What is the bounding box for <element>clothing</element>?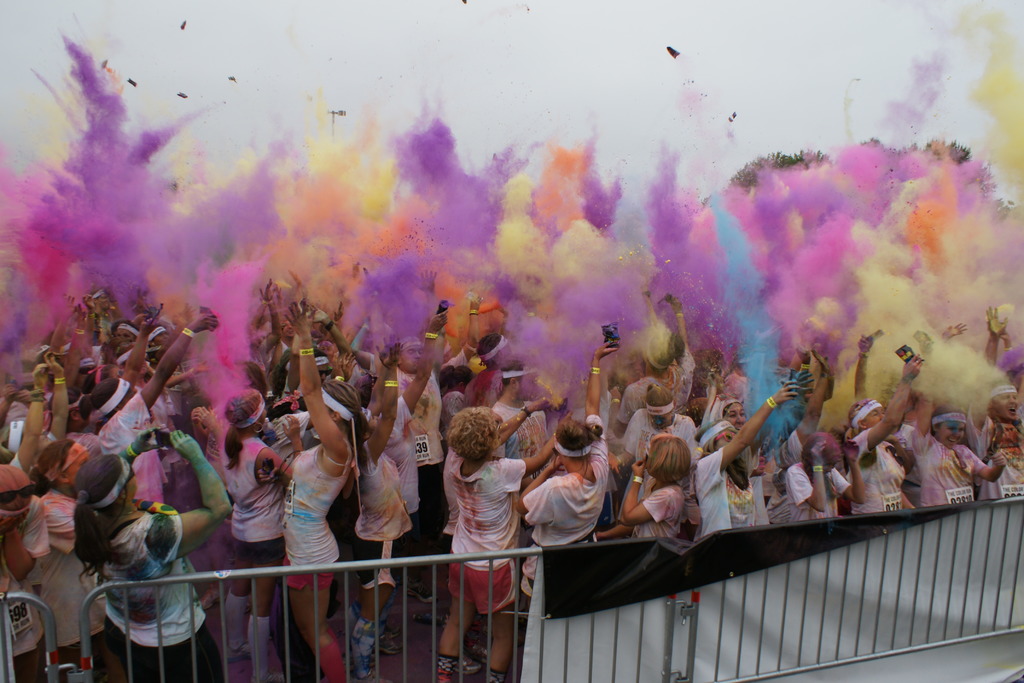
region(443, 459, 523, 617).
